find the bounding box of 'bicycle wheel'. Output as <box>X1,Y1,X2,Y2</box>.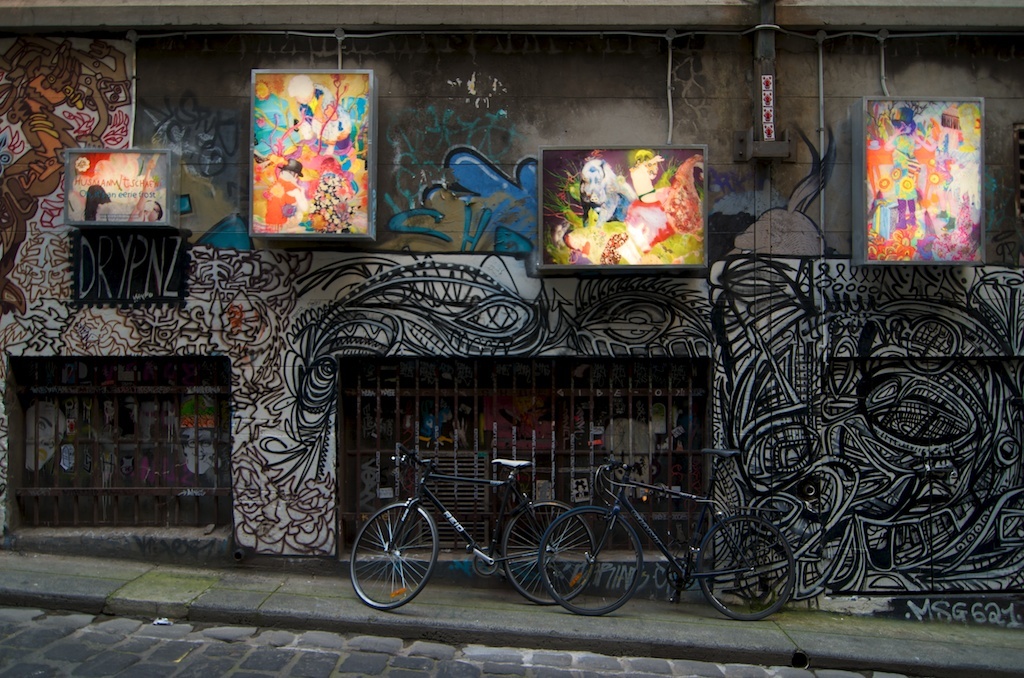
<box>692,515,795,621</box>.
